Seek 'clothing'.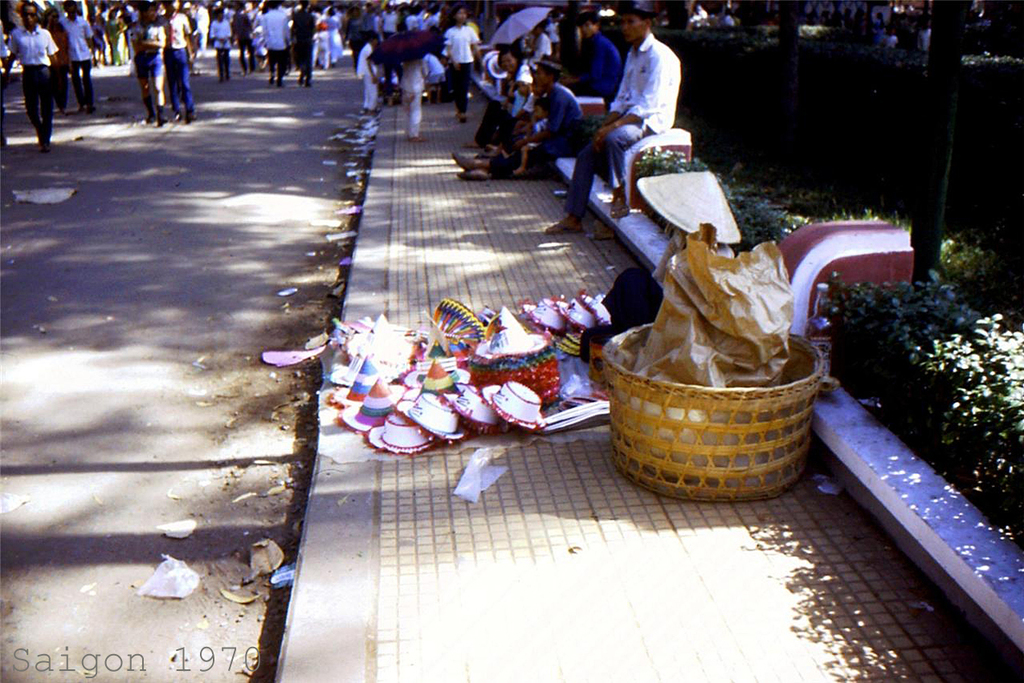
detection(357, 43, 382, 119).
